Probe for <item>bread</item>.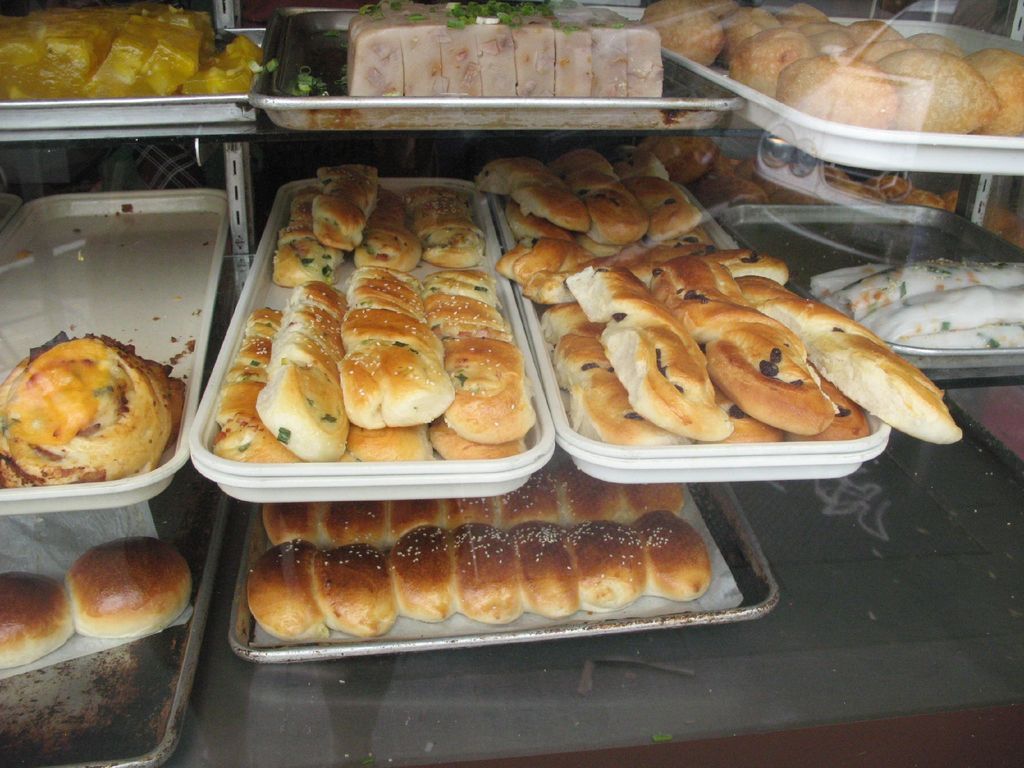
Probe result: select_region(212, 500, 751, 643).
